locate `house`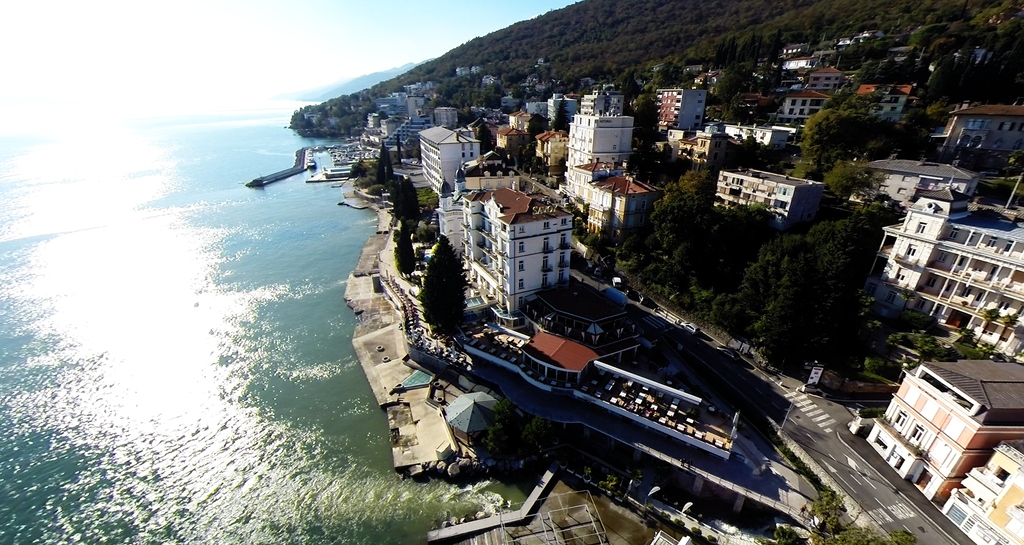
559:110:635:169
